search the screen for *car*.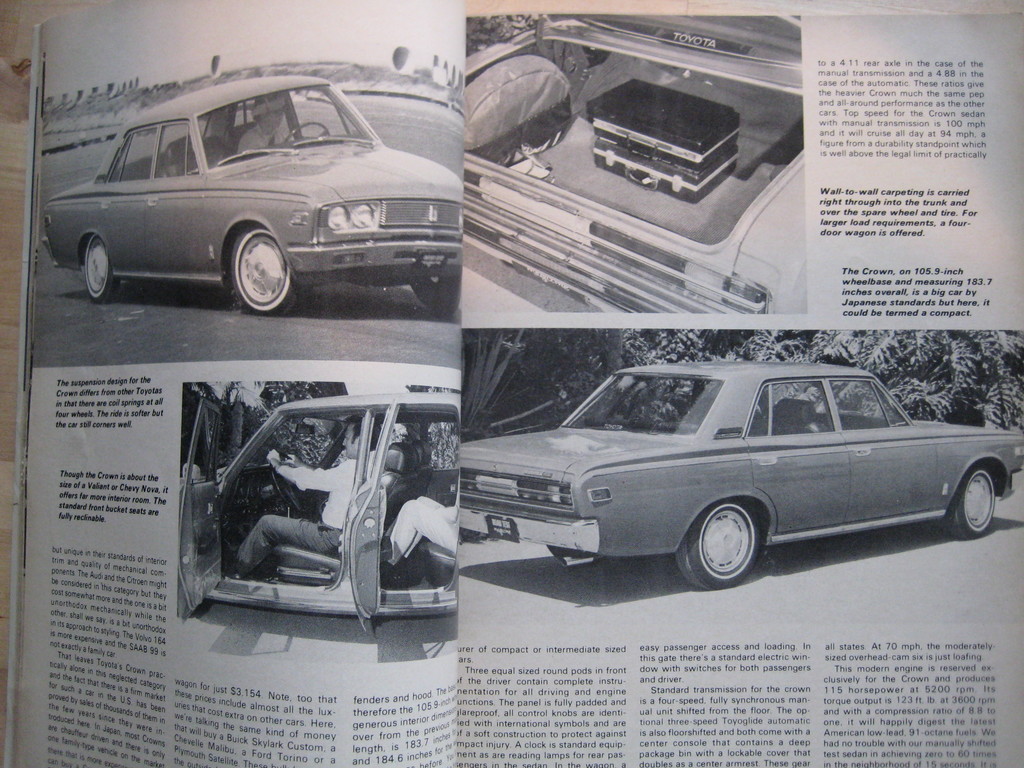
Found at x1=44, y1=70, x2=463, y2=316.
